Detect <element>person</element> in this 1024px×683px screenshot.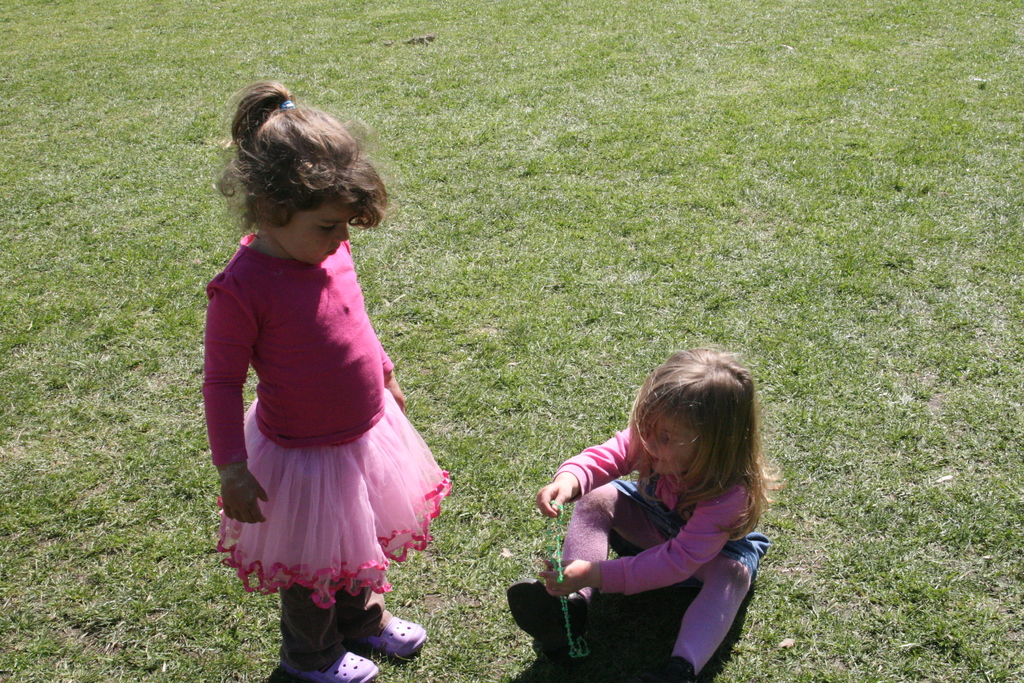
Detection: <region>531, 347, 769, 682</region>.
